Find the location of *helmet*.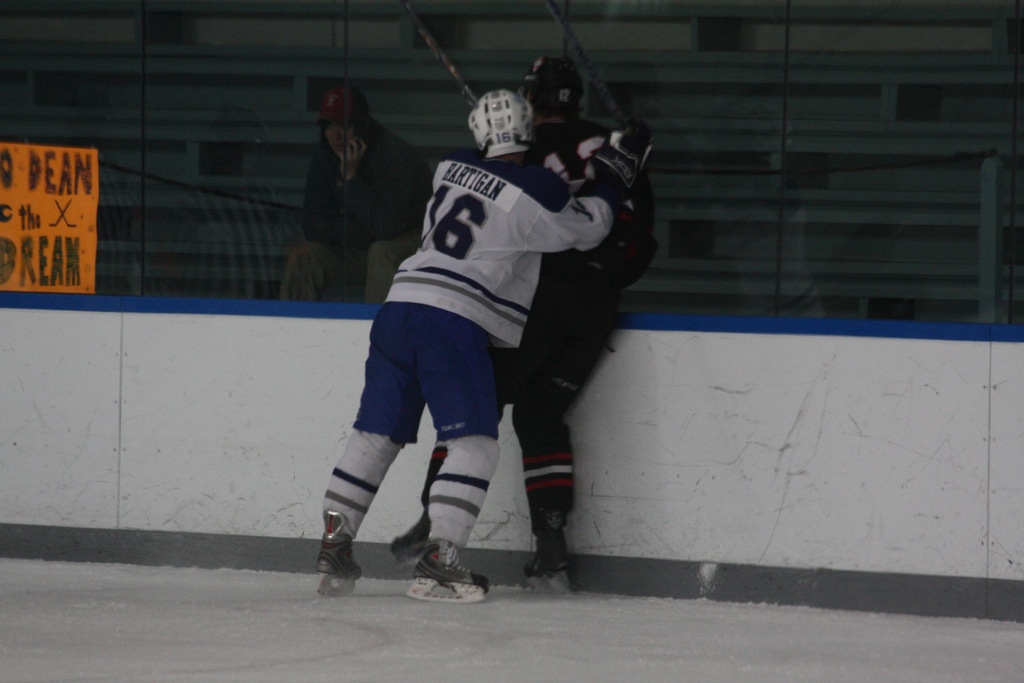
Location: (x1=516, y1=59, x2=590, y2=119).
